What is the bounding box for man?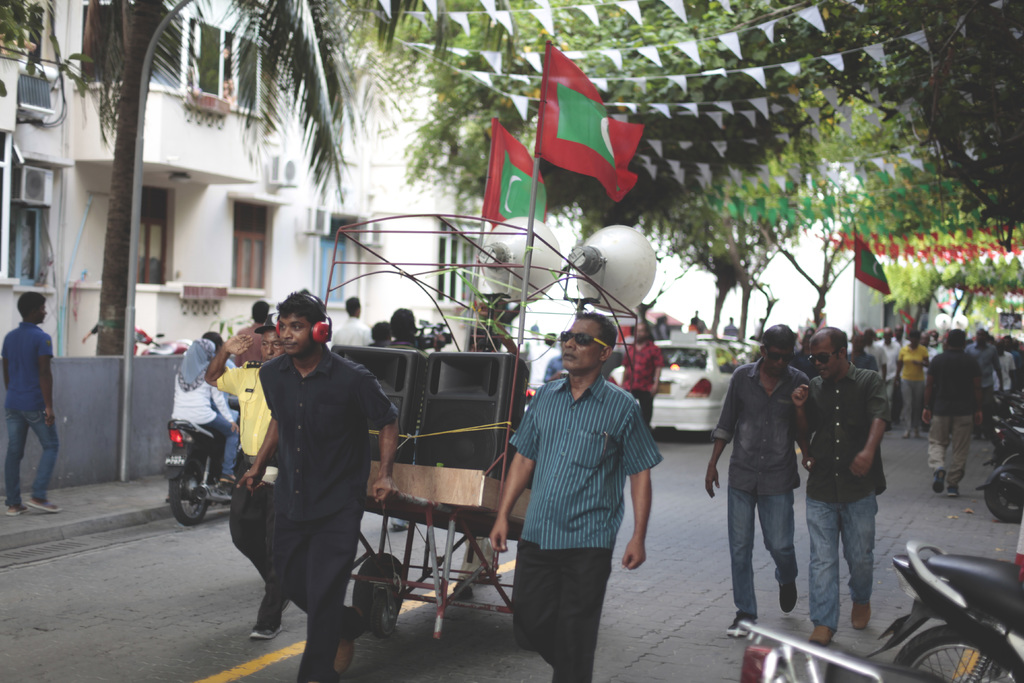
(206,319,296,642).
